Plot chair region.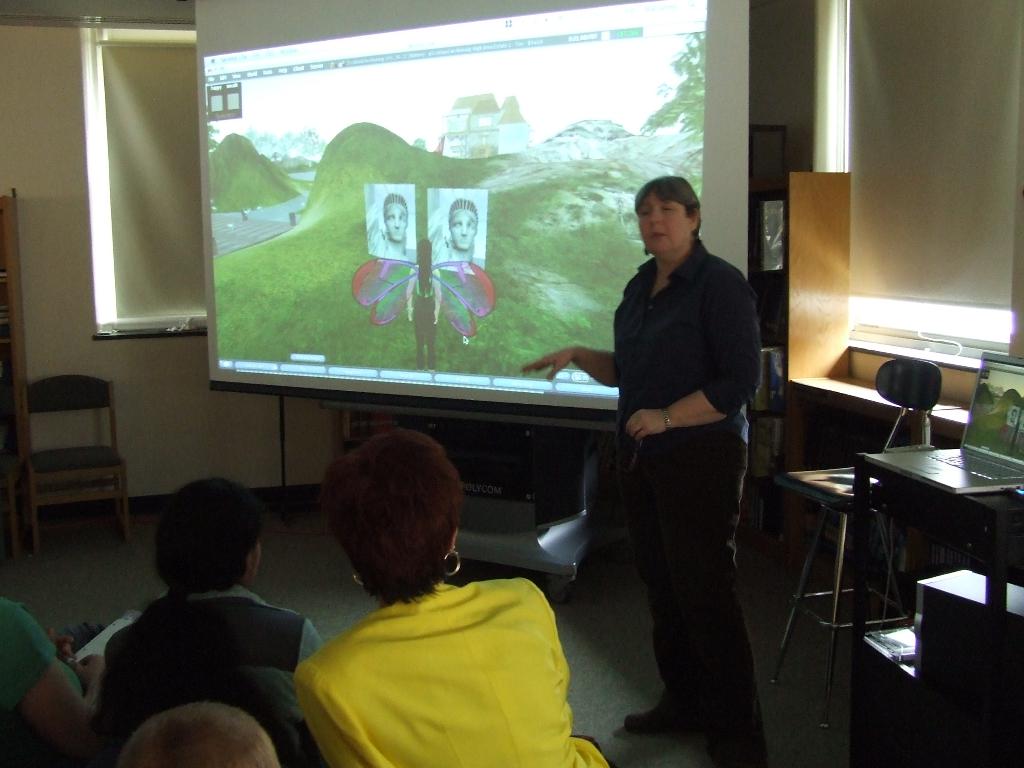
Plotted at <box>764,357,945,729</box>.
